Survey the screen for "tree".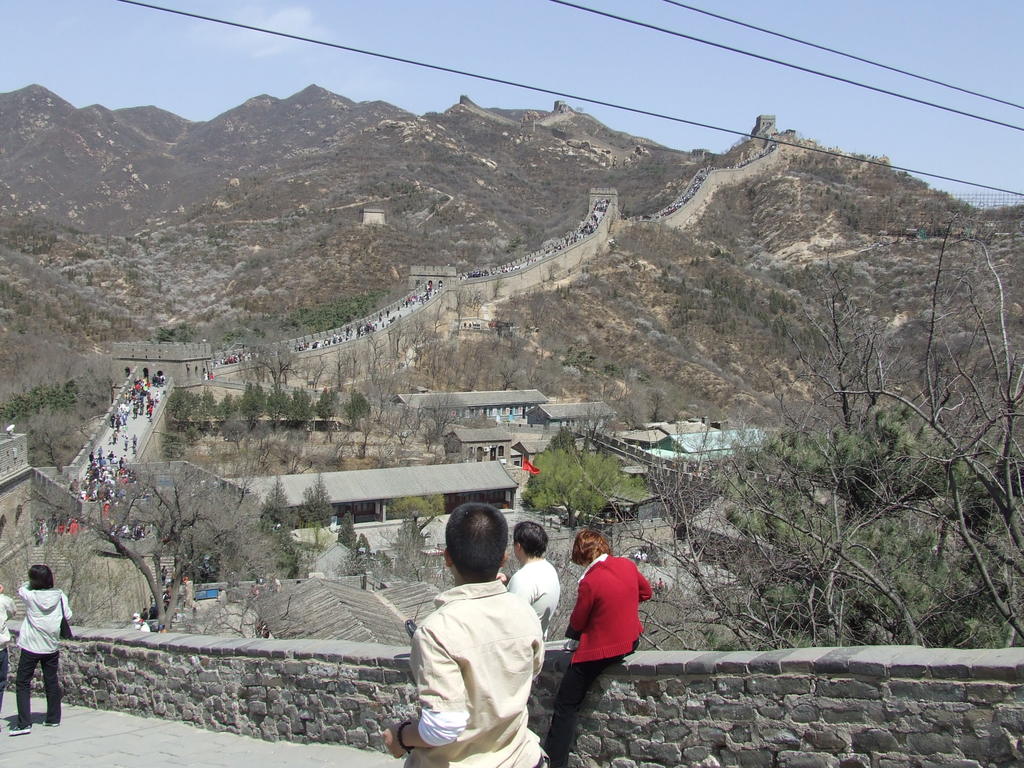
Survey found: (left=522, top=442, right=643, bottom=532).
